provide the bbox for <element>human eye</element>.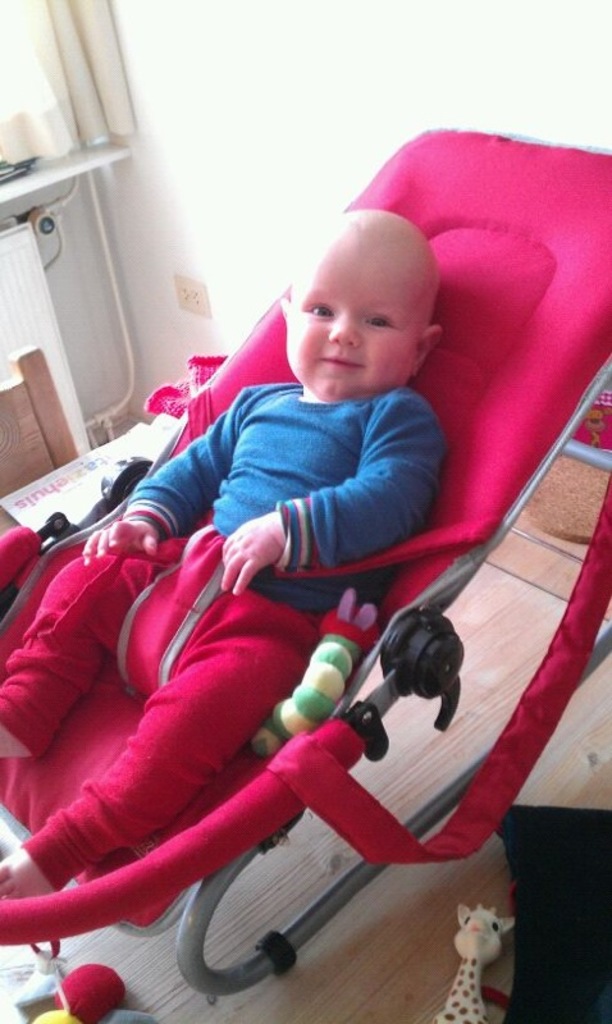
x1=360 y1=307 x2=398 y2=330.
